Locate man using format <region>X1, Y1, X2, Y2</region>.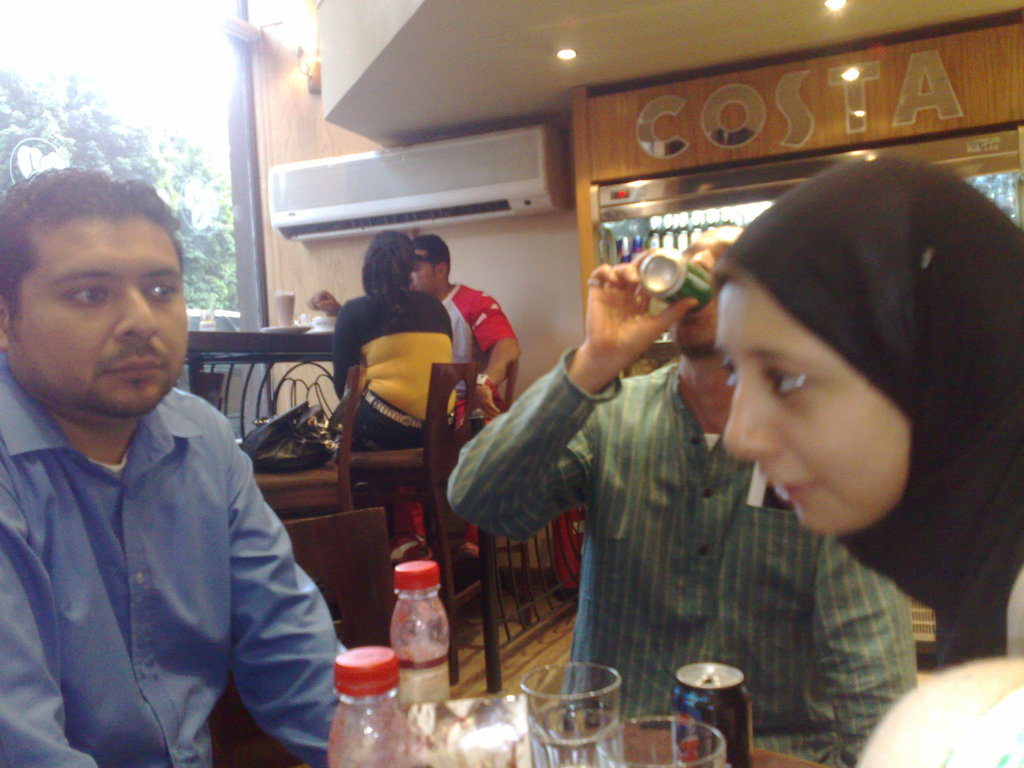
<region>0, 161, 359, 767</region>.
